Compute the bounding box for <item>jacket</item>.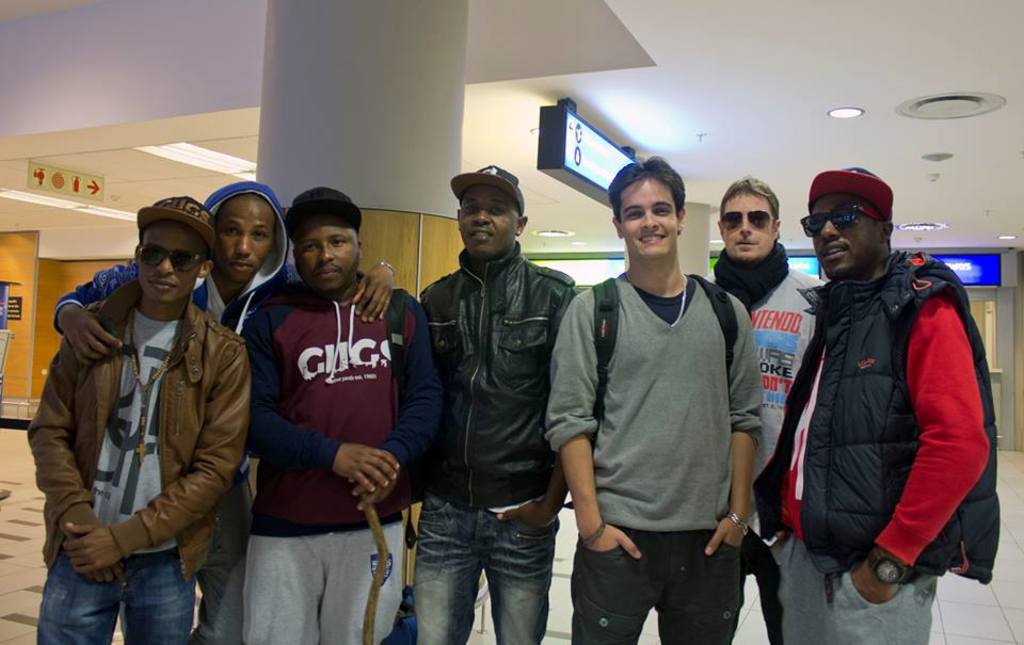
50, 178, 306, 338.
